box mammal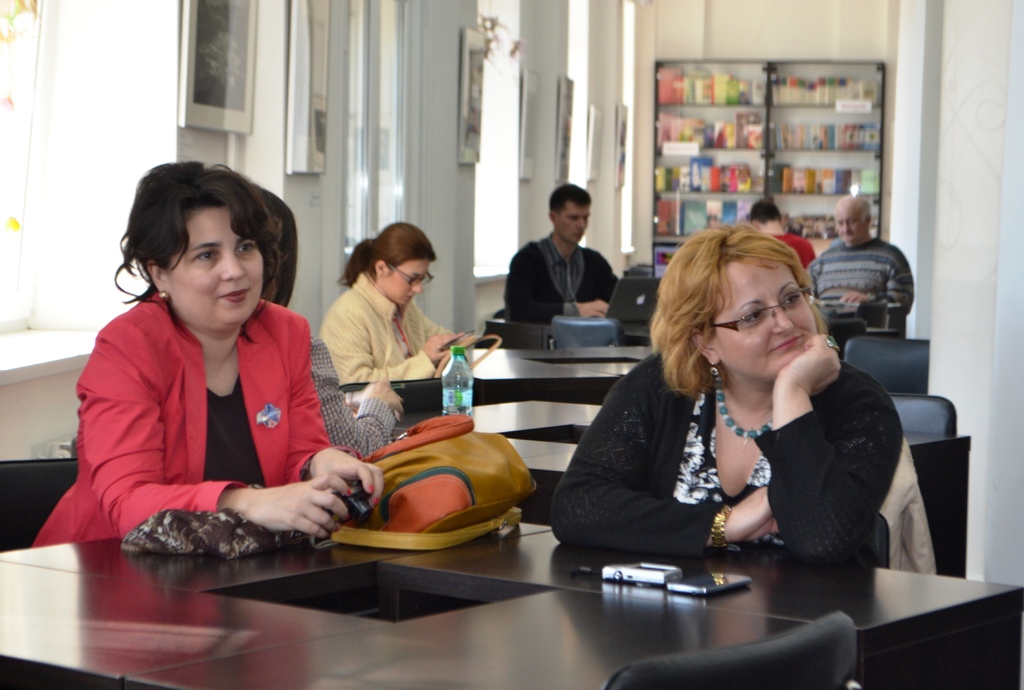
552,227,903,562
